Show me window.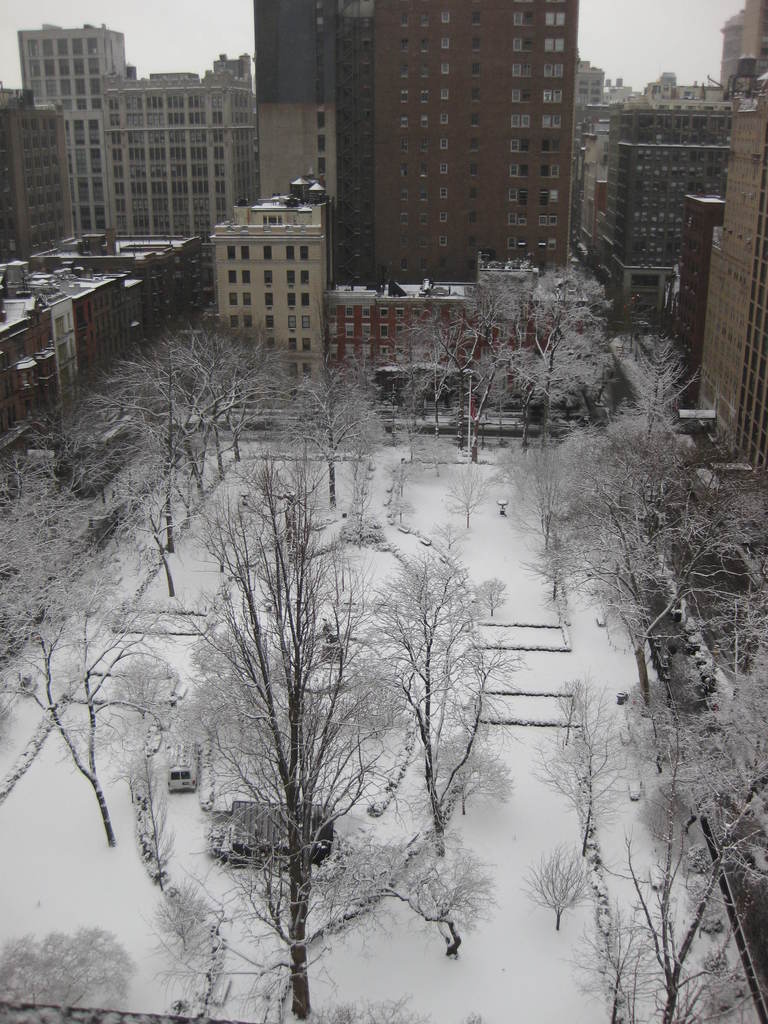
window is here: [x1=286, y1=271, x2=298, y2=288].
